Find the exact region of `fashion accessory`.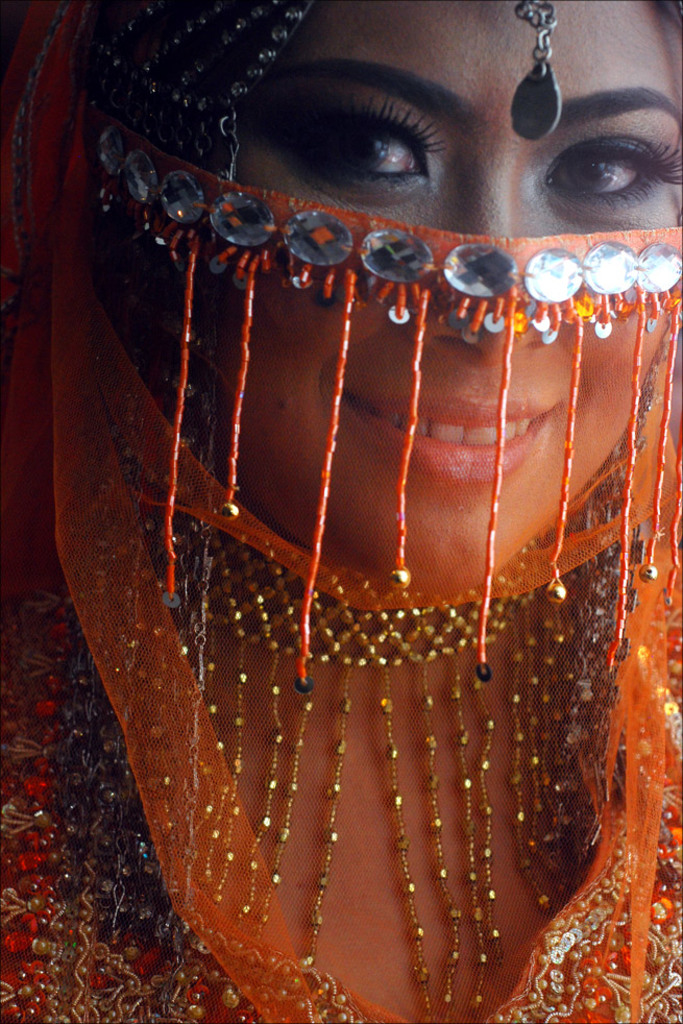
Exact region: [x1=510, y1=0, x2=563, y2=139].
